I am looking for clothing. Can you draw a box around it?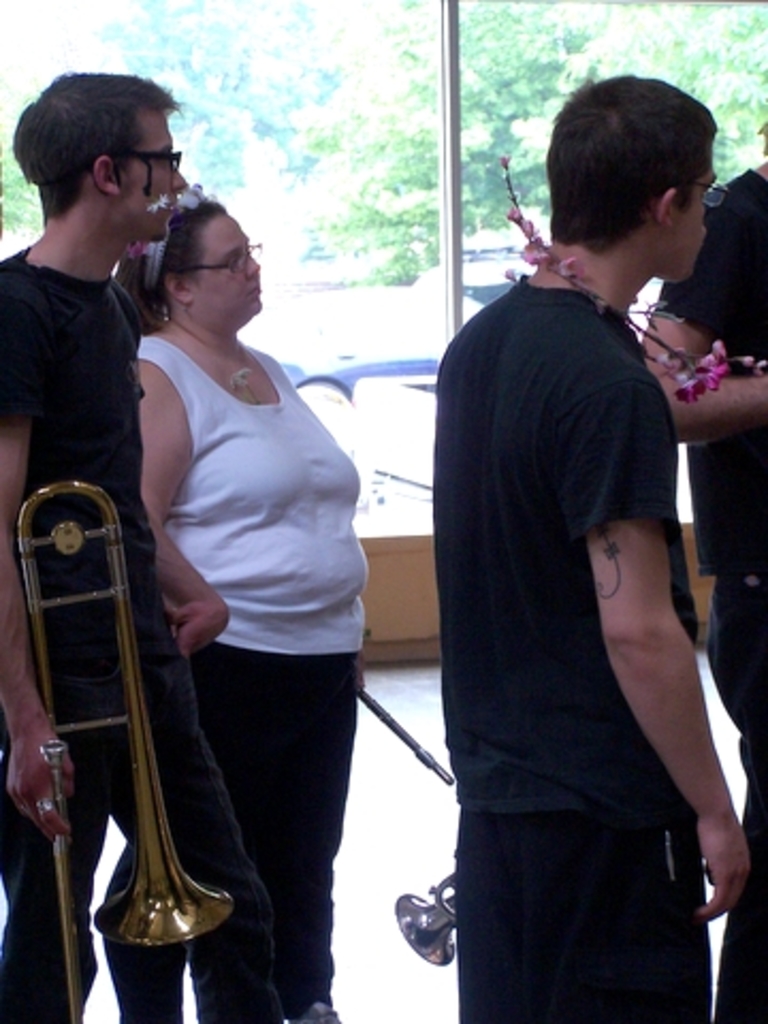
Sure, the bounding box is 145 324 356 1022.
